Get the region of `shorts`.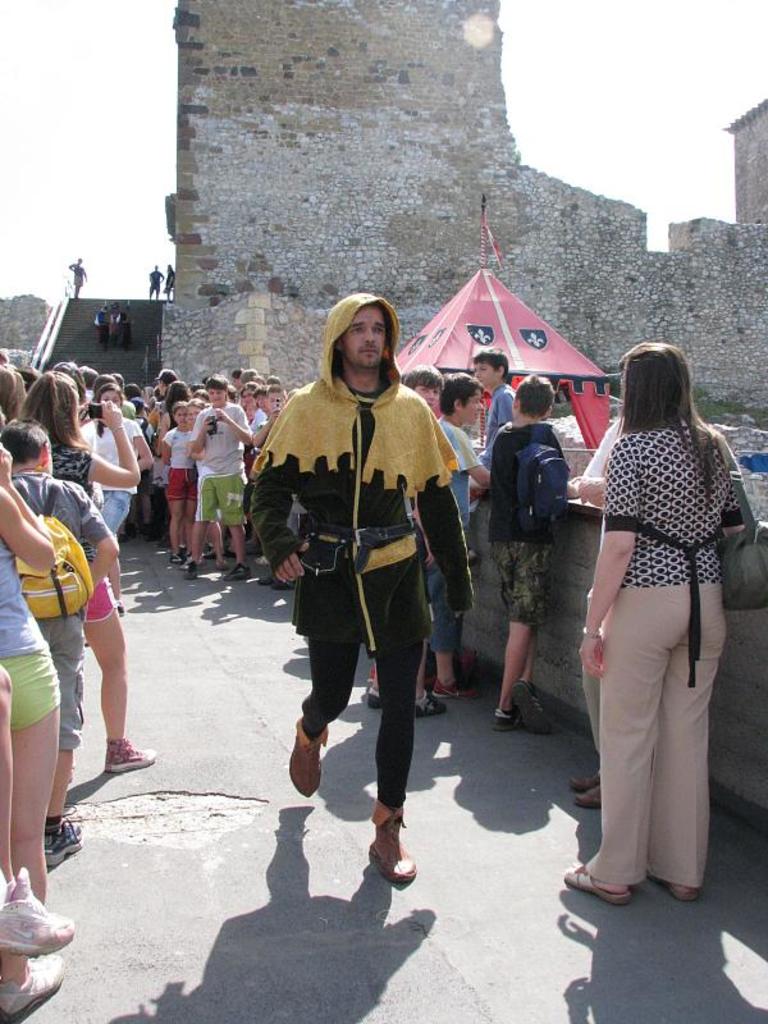
78/577/118/618.
